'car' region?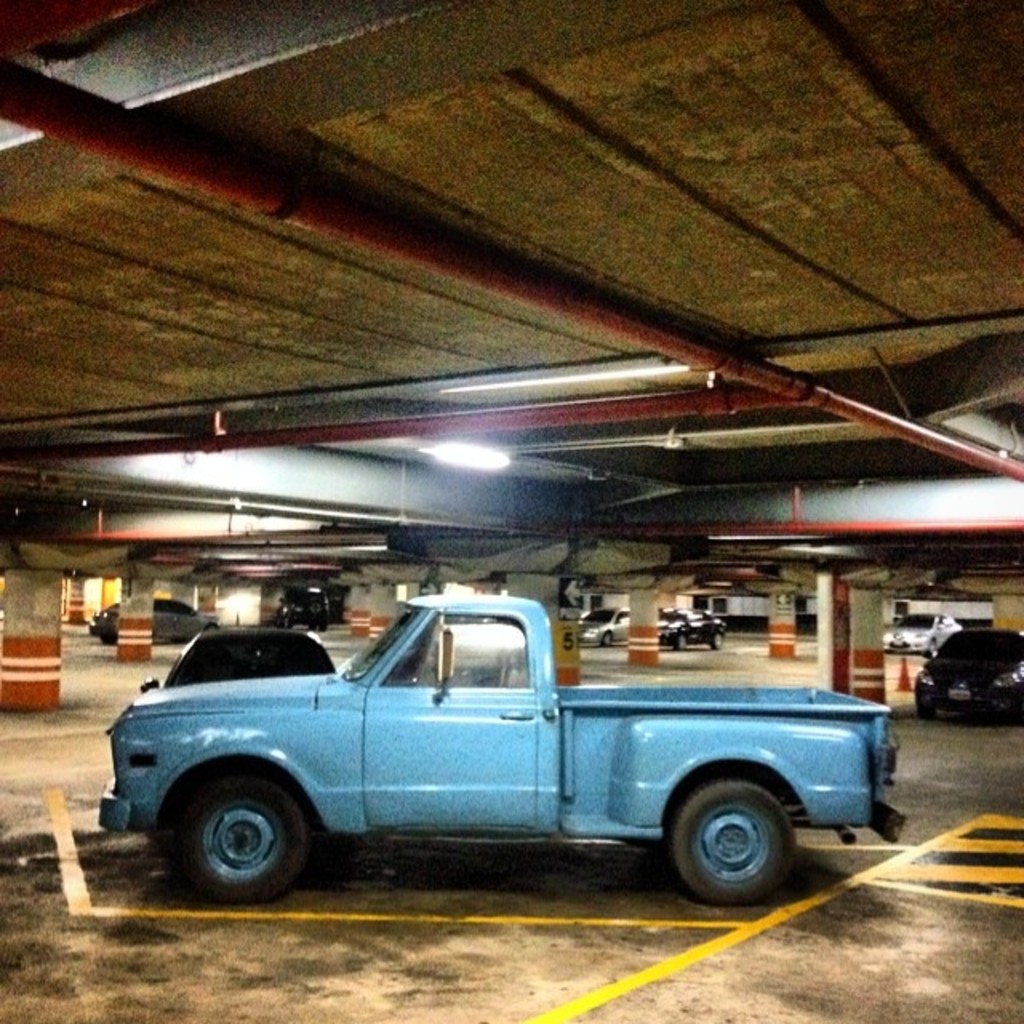
(578,602,626,642)
